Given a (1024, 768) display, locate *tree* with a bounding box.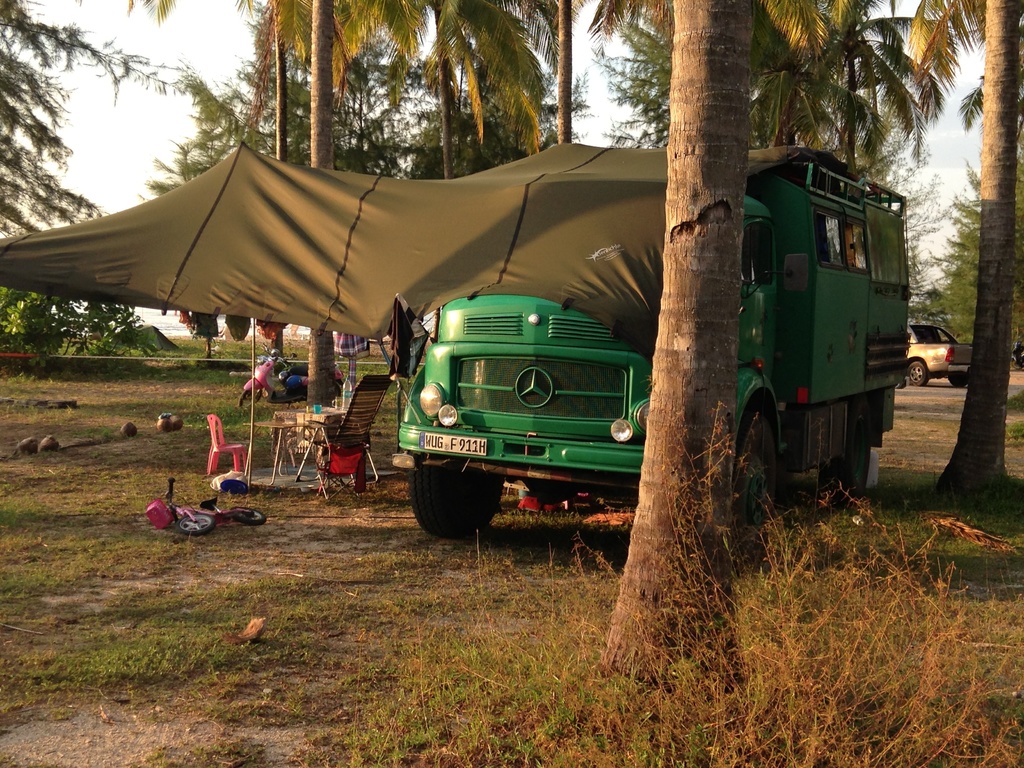
Located: bbox(164, 6, 305, 307).
